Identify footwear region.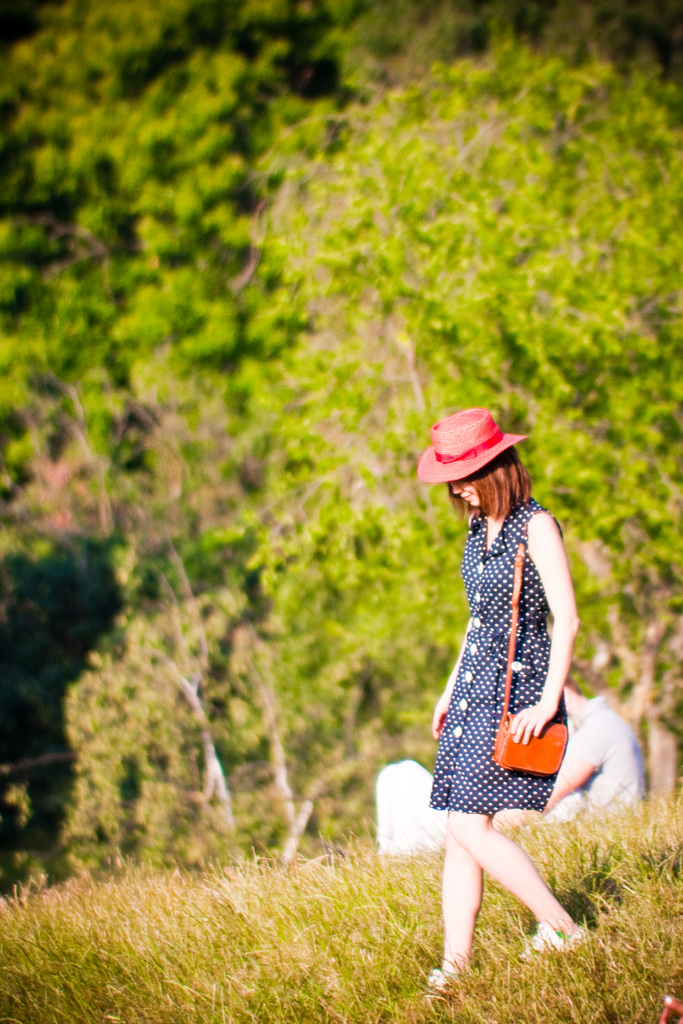
Region: left=418, top=966, right=472, bottom=987.
